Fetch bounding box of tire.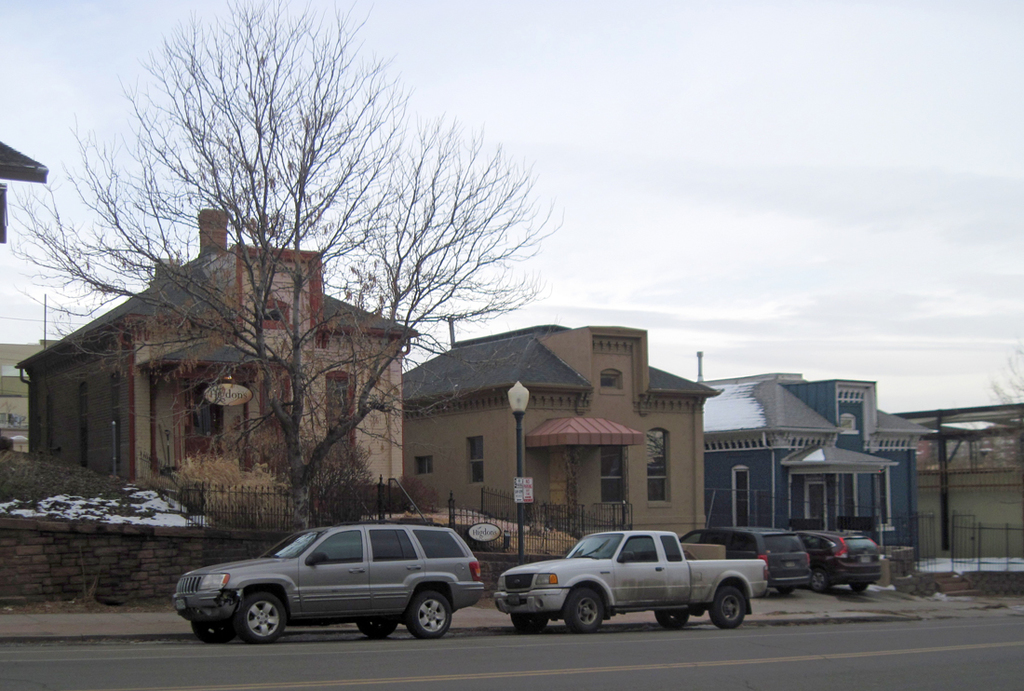
Bbox: <region>709, 589, 744, 629</region>.
